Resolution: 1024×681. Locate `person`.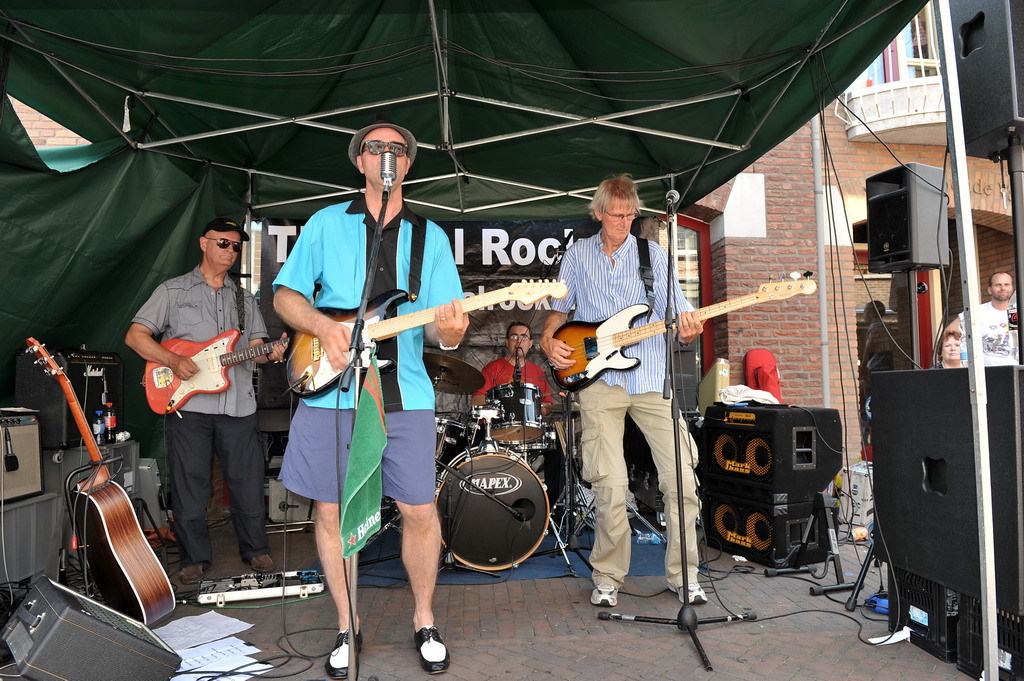
detection(466, 320, 555, 414).
